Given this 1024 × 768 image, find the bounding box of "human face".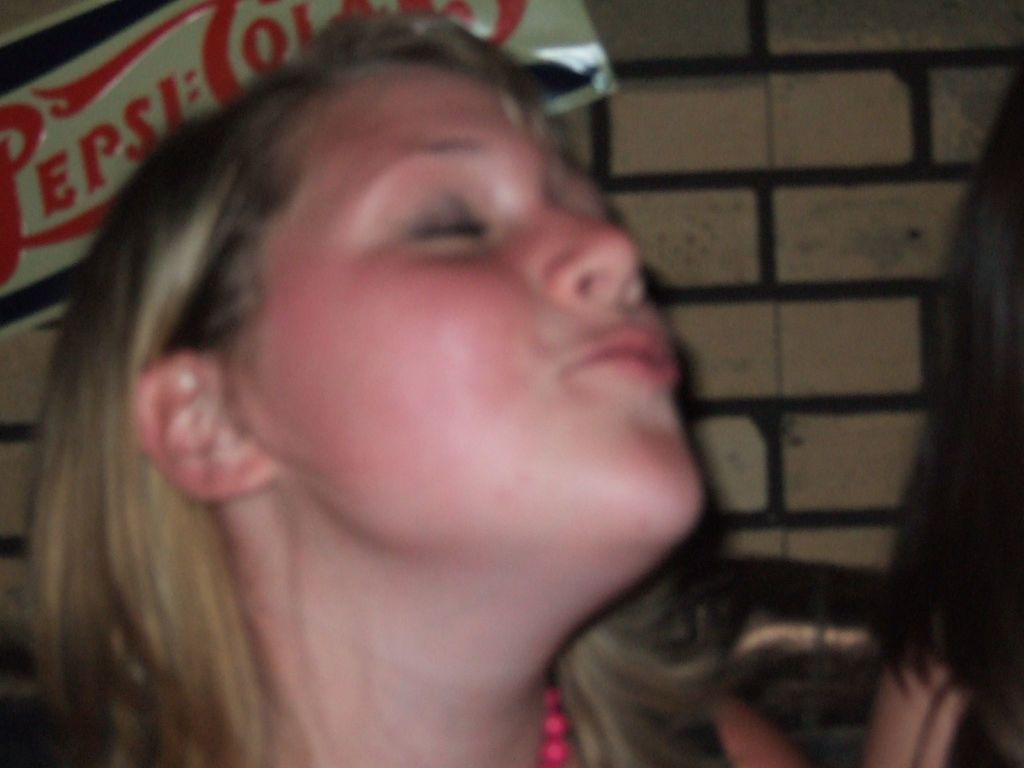
235 76 707 541.
